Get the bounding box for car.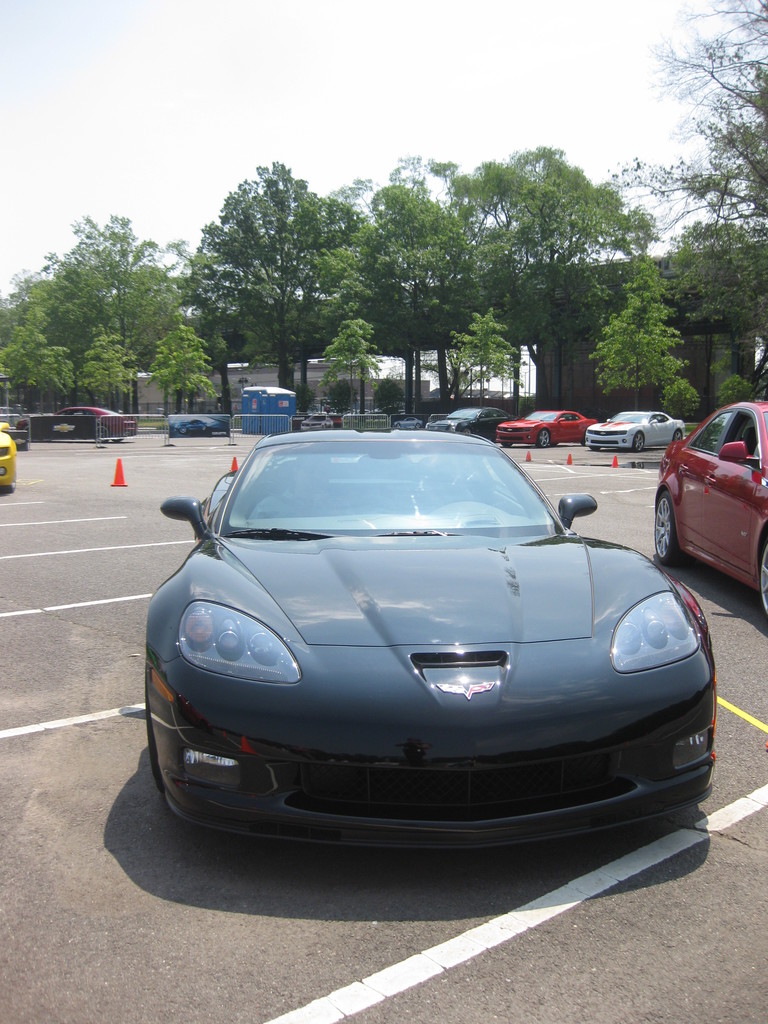
<bbox>426, 409, 506, 438</bbox>.
